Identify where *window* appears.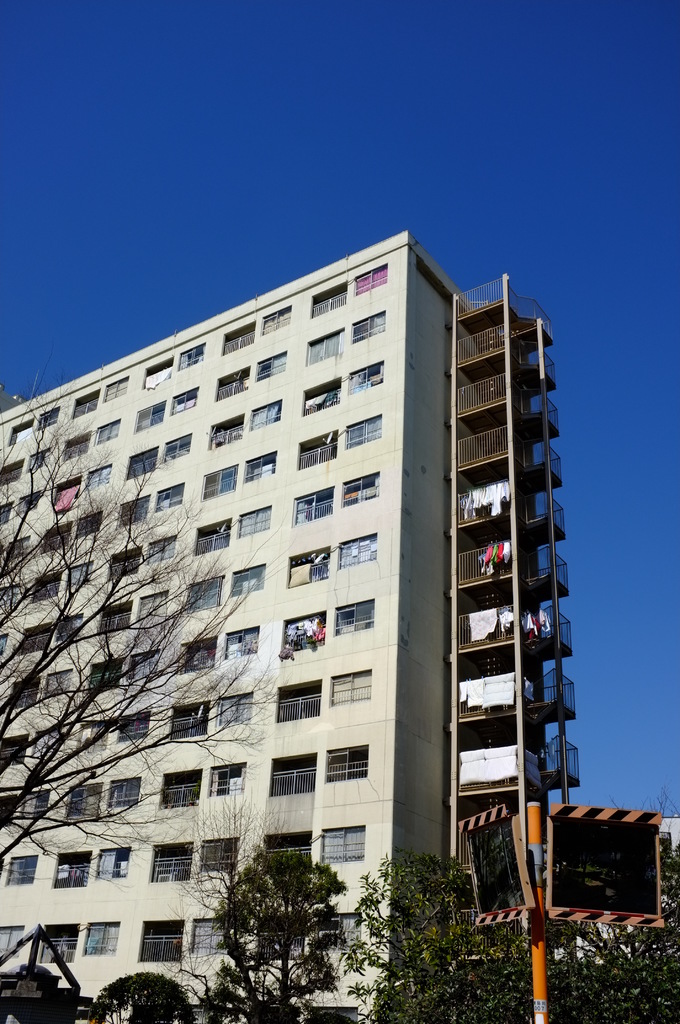
Appears at bbox=(168, 440, 189, 468).
